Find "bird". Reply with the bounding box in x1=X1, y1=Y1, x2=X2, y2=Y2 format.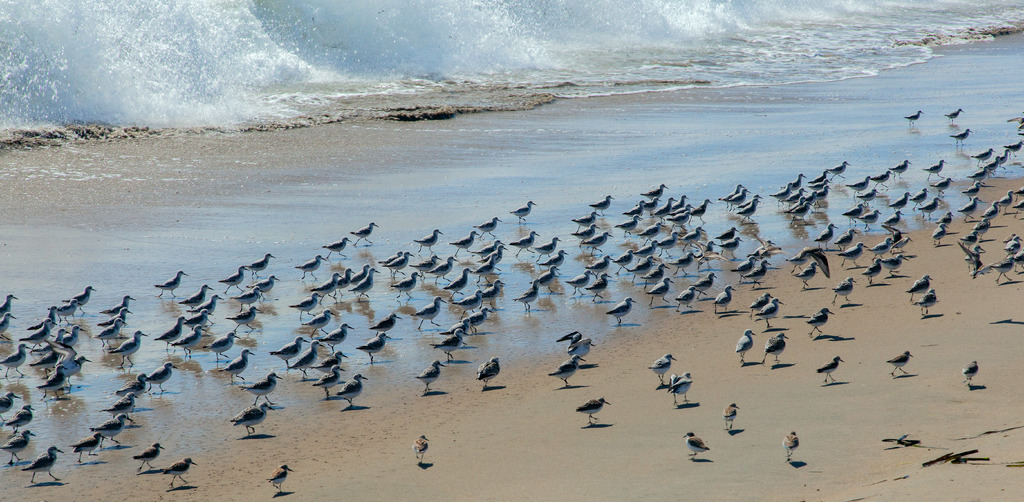
x1=967, y1=136, x2=993, y2=165.
